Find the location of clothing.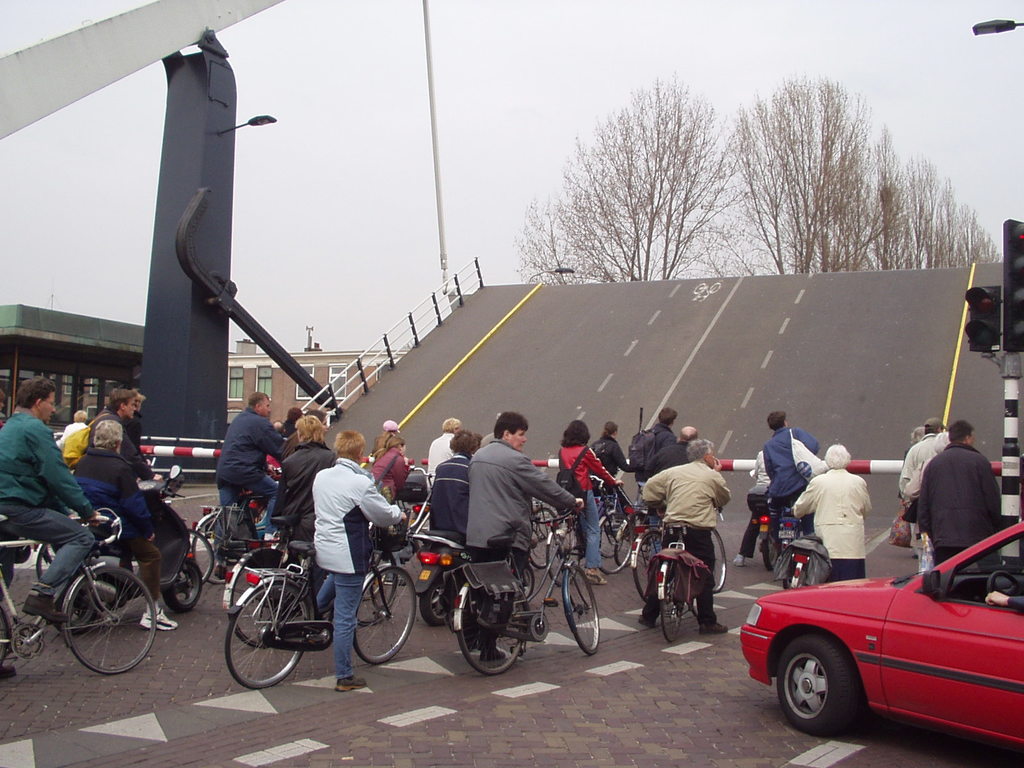
Location: [left=465, top=437, right=577, bottom=653].
